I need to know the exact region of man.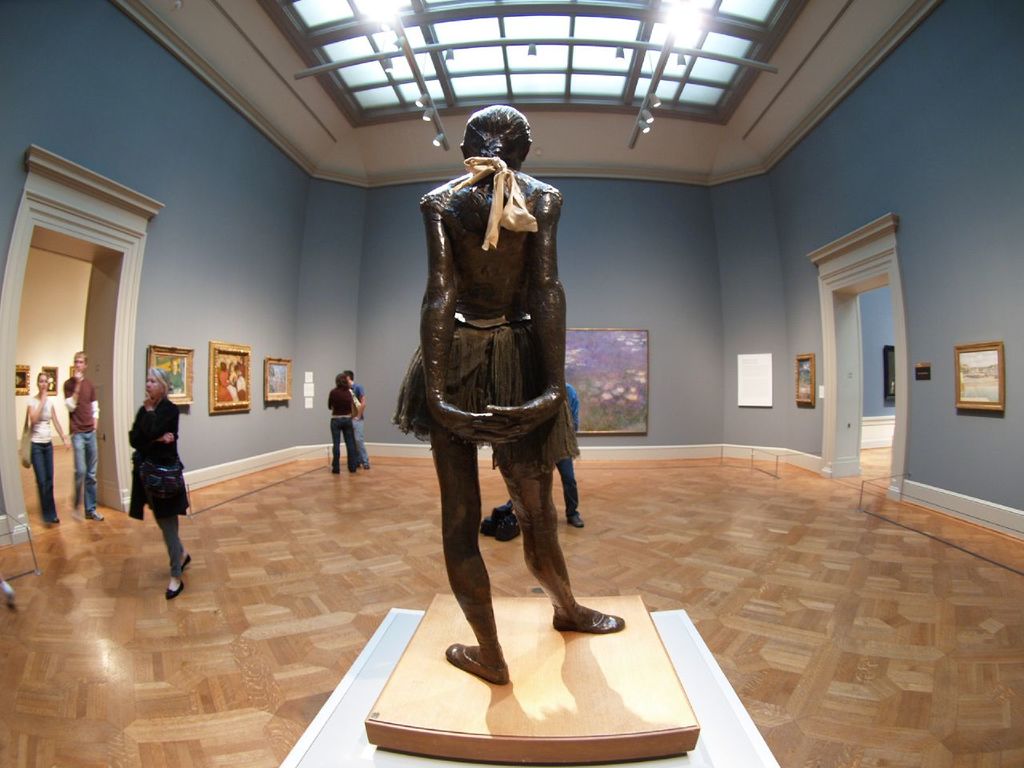
Region: <region>63, 354, 109, 522</region>.
